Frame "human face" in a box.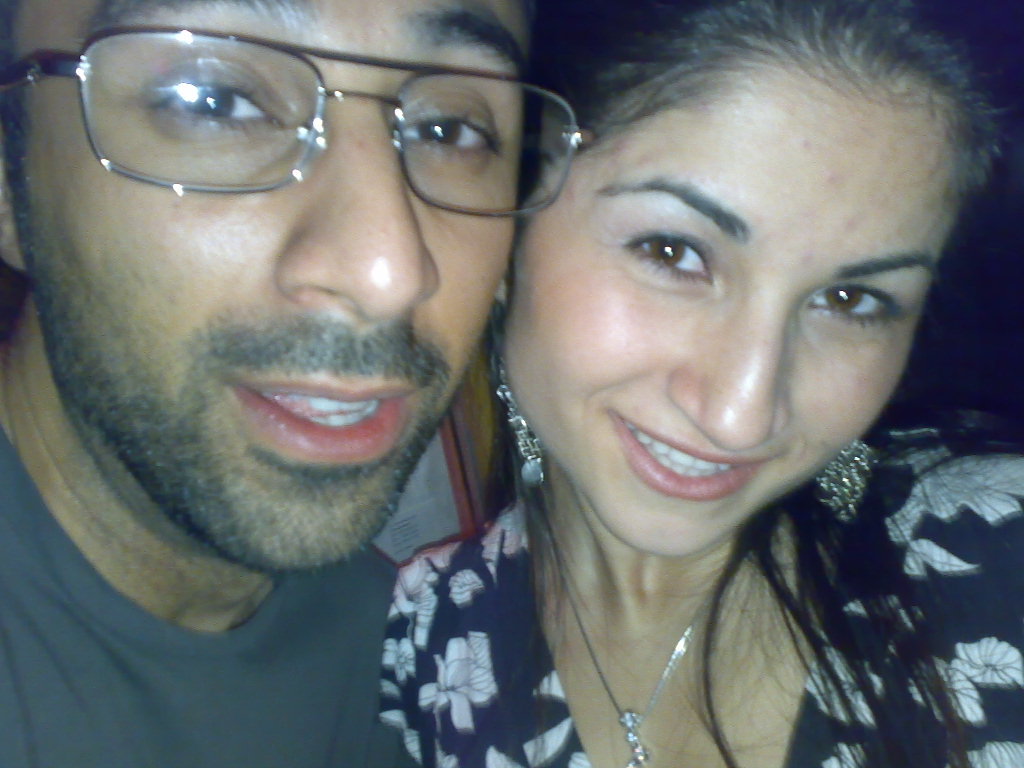
locate(511, 67, 962, 562).
